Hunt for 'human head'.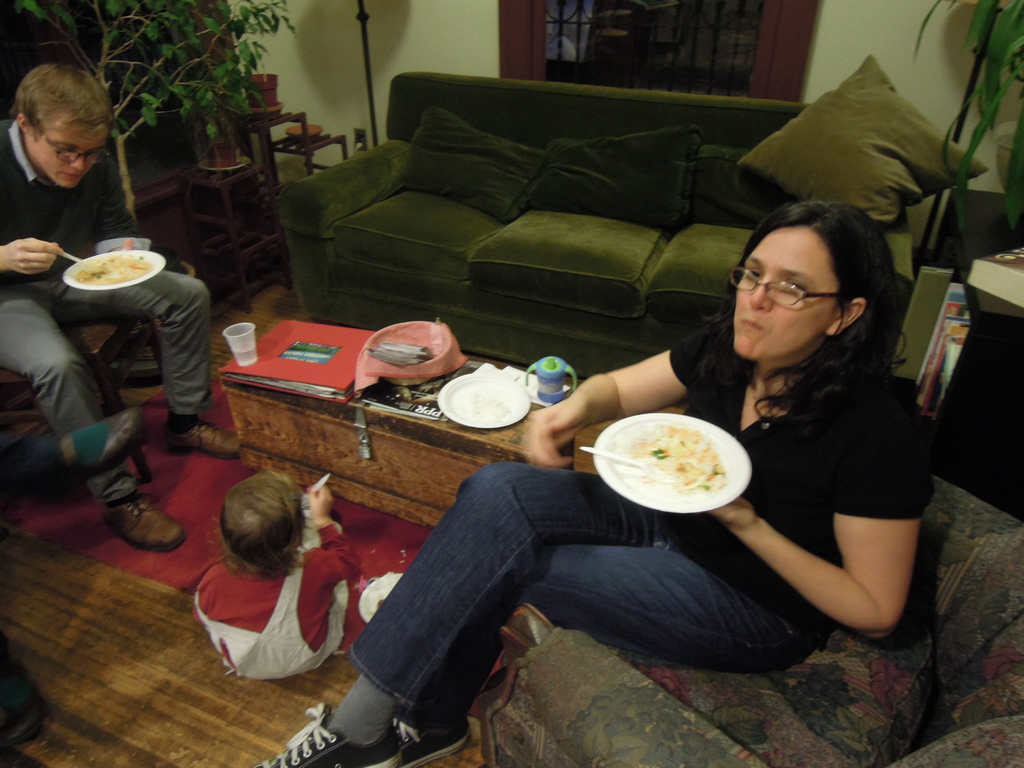
Hunted down at locate(724, 198, 899, 366).
